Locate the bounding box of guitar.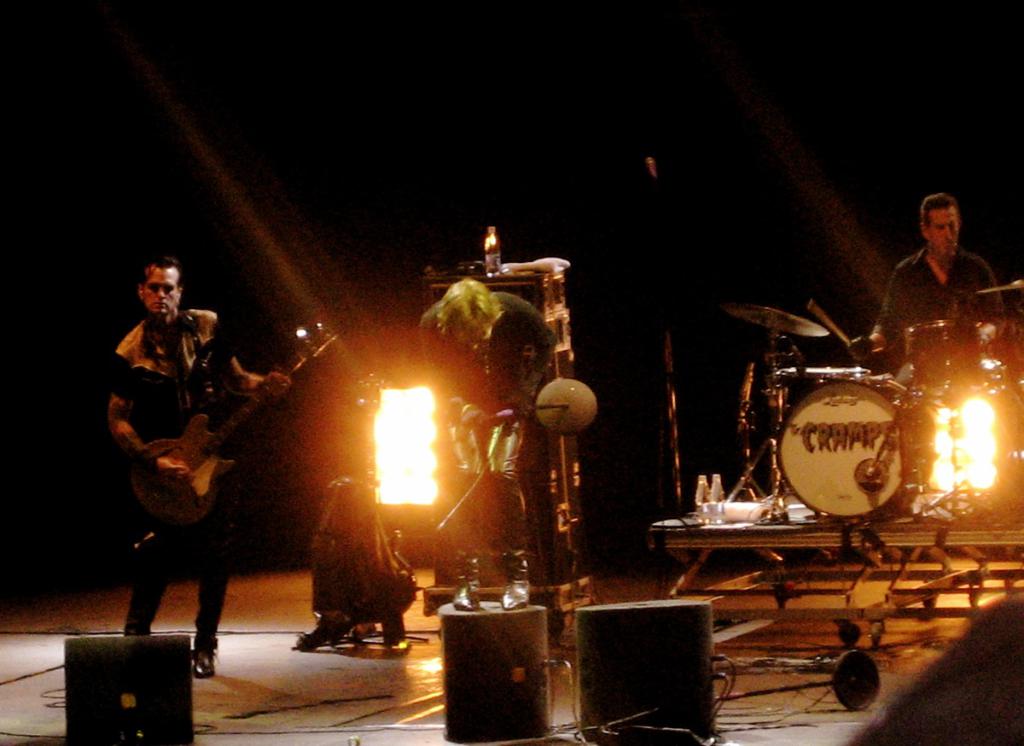
Bounding box: region(100, 326, 288, 539).
